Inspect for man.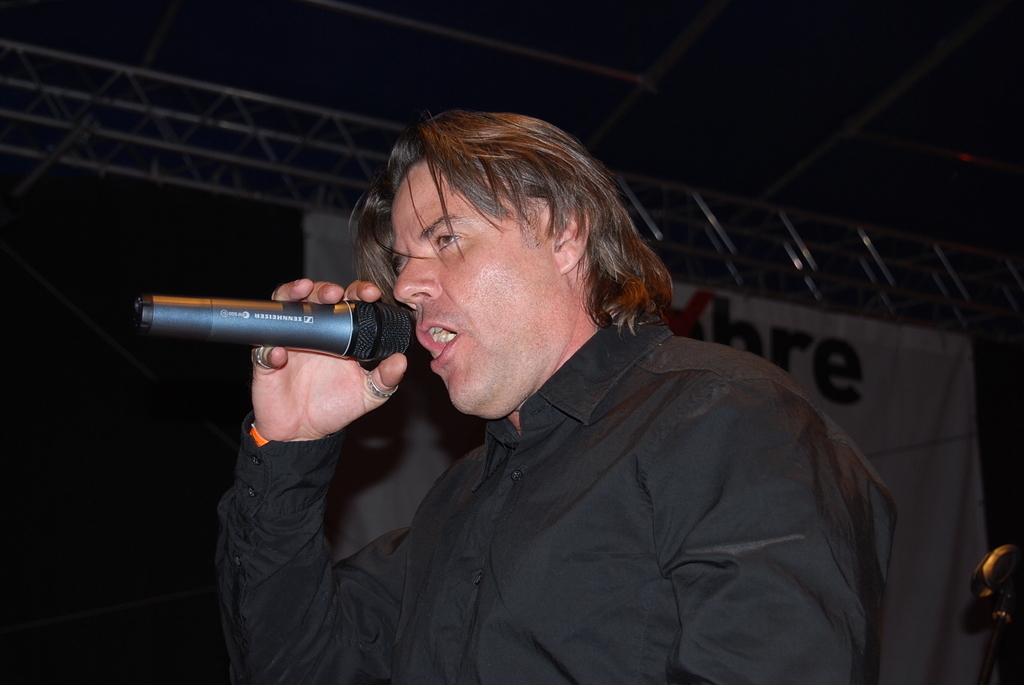
Inspection: detection(219, 109, 898, 684).
